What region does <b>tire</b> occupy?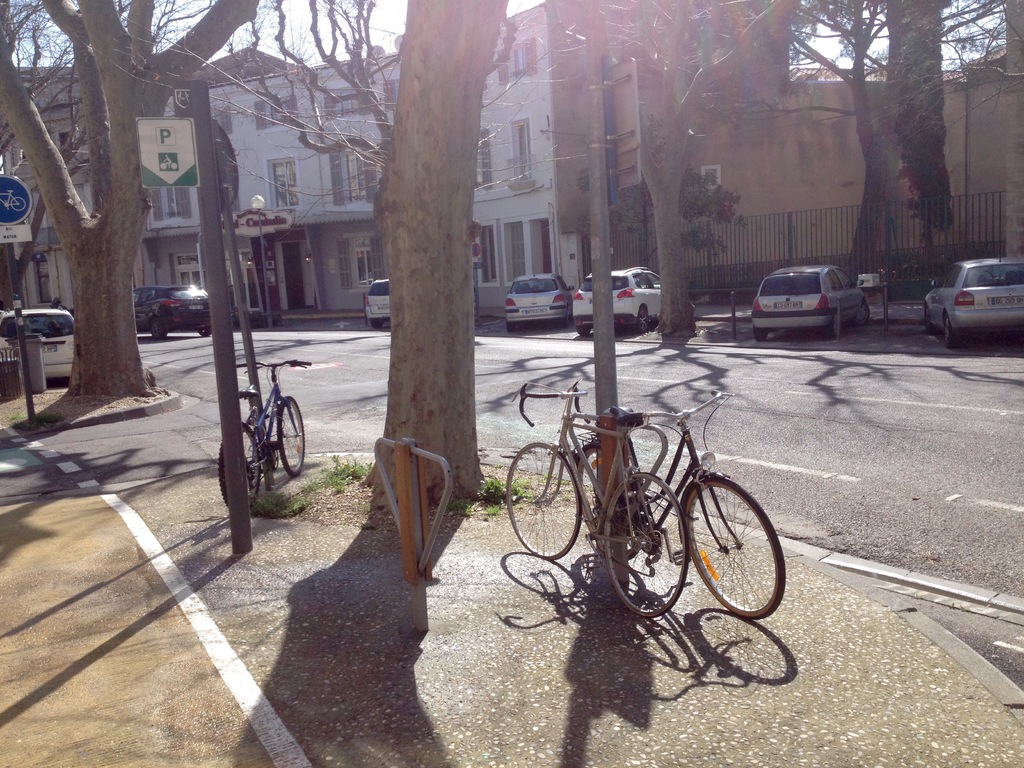
504, 442, 581, 560.
